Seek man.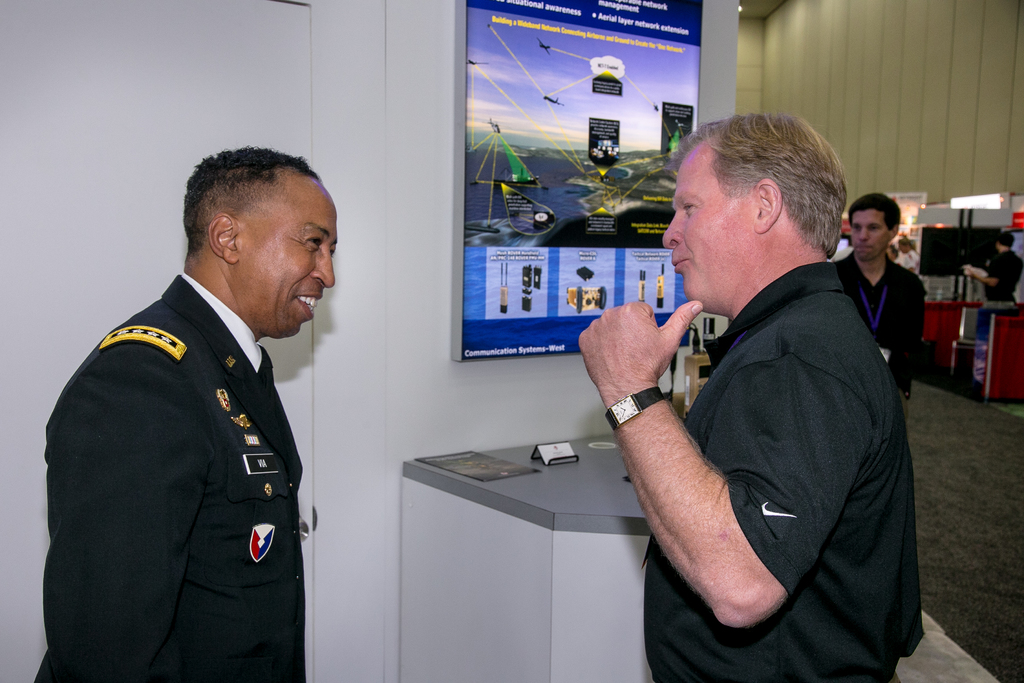
box=[579, 110, 924, 682].
